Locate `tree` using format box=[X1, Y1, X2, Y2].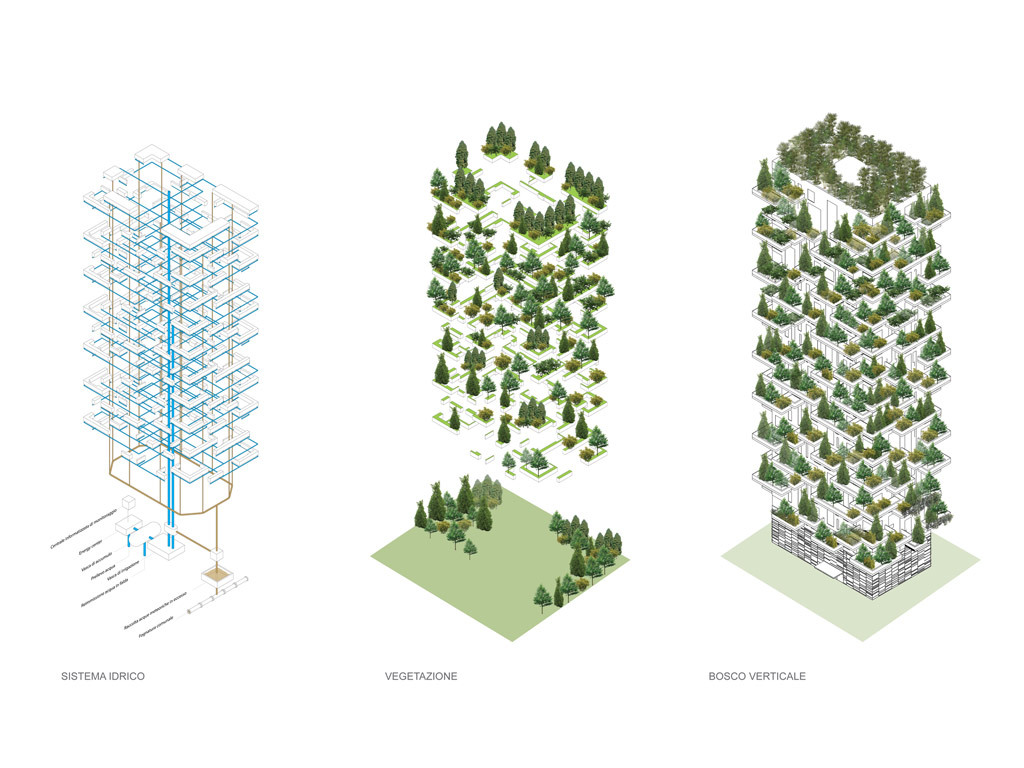
box=[499, 299, 515, 330].
